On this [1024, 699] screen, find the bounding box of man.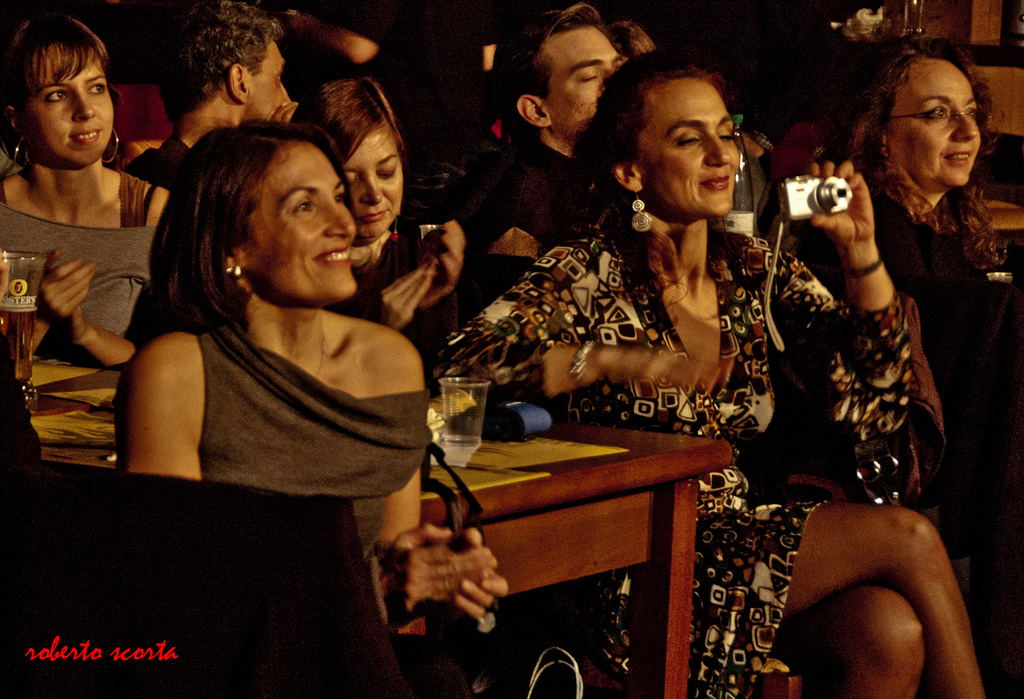
Bounding box: l=118, t=0, r=302, b=196.
